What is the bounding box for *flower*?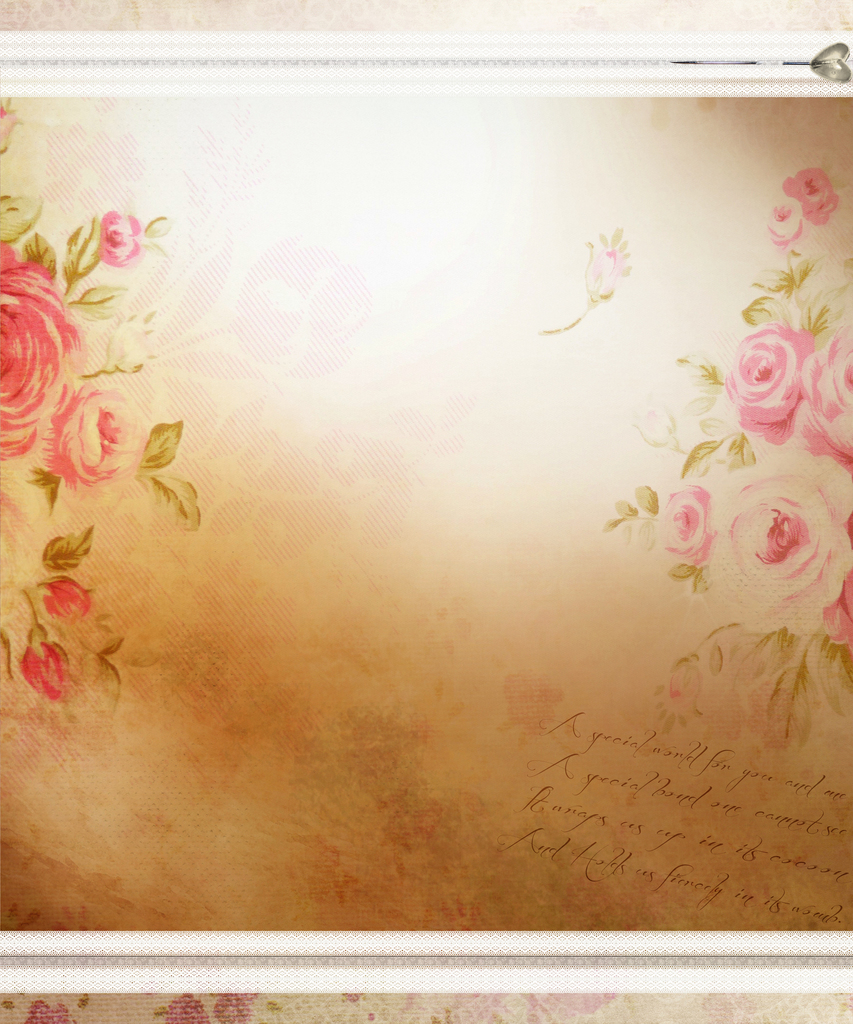
box=[783, 168, 840, 223].
